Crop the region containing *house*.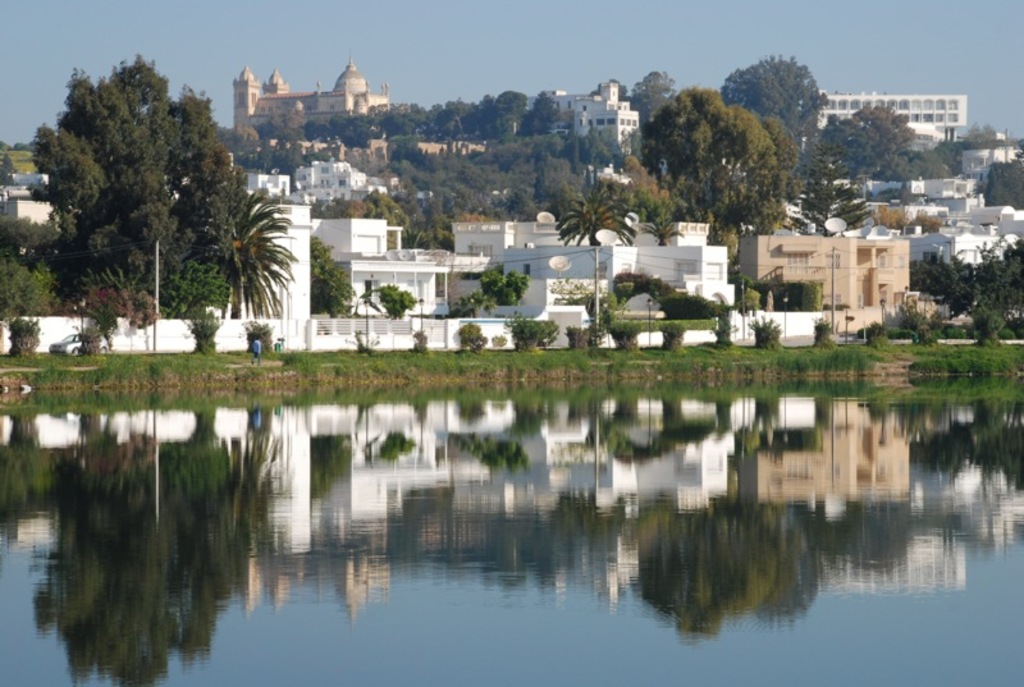
Crop region: box=[739, 241, 910, 344].
